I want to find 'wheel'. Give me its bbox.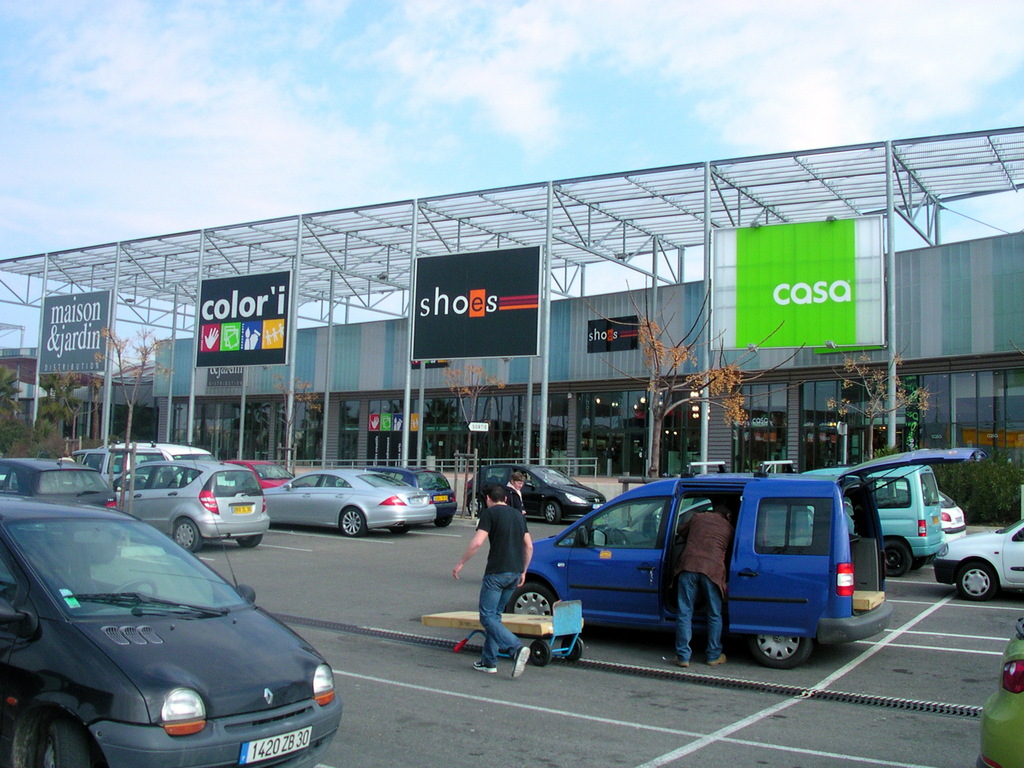
391 523 410 535.
